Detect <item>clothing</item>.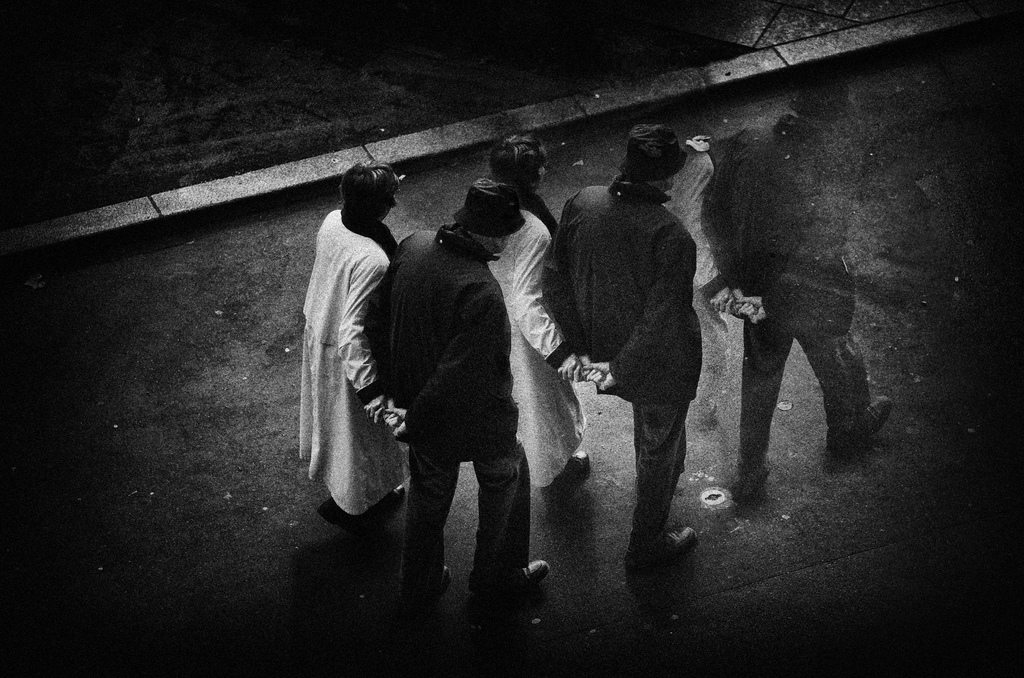
Detected at <bbox>285, 165, 409, 534</bbox>.
